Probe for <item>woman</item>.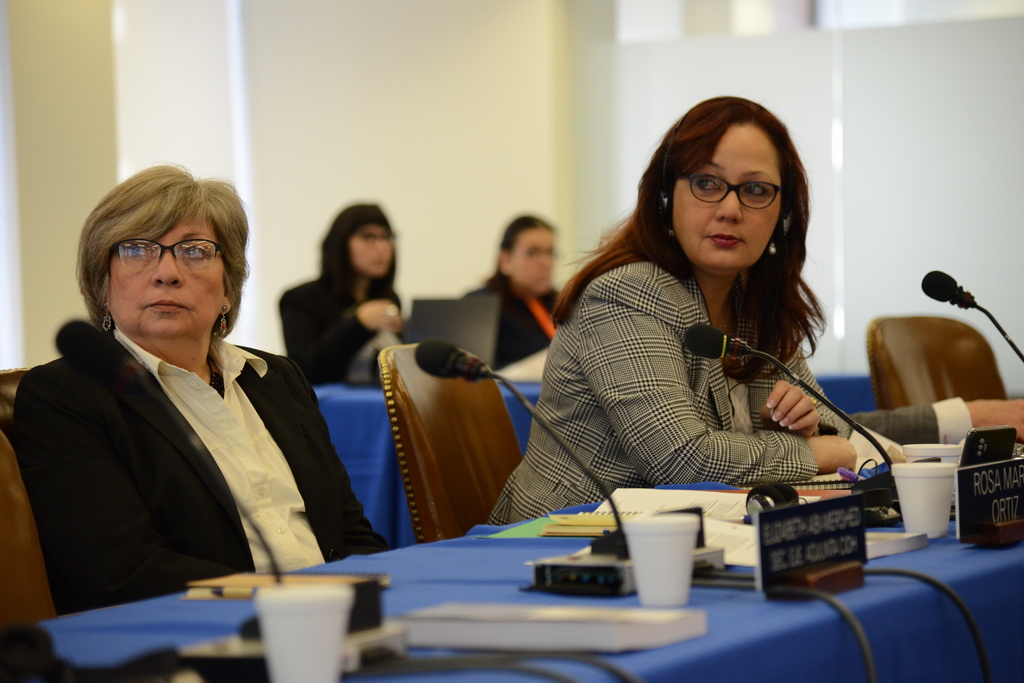
Probe result: x1=1 y1=161 x2=401 y2=611.
